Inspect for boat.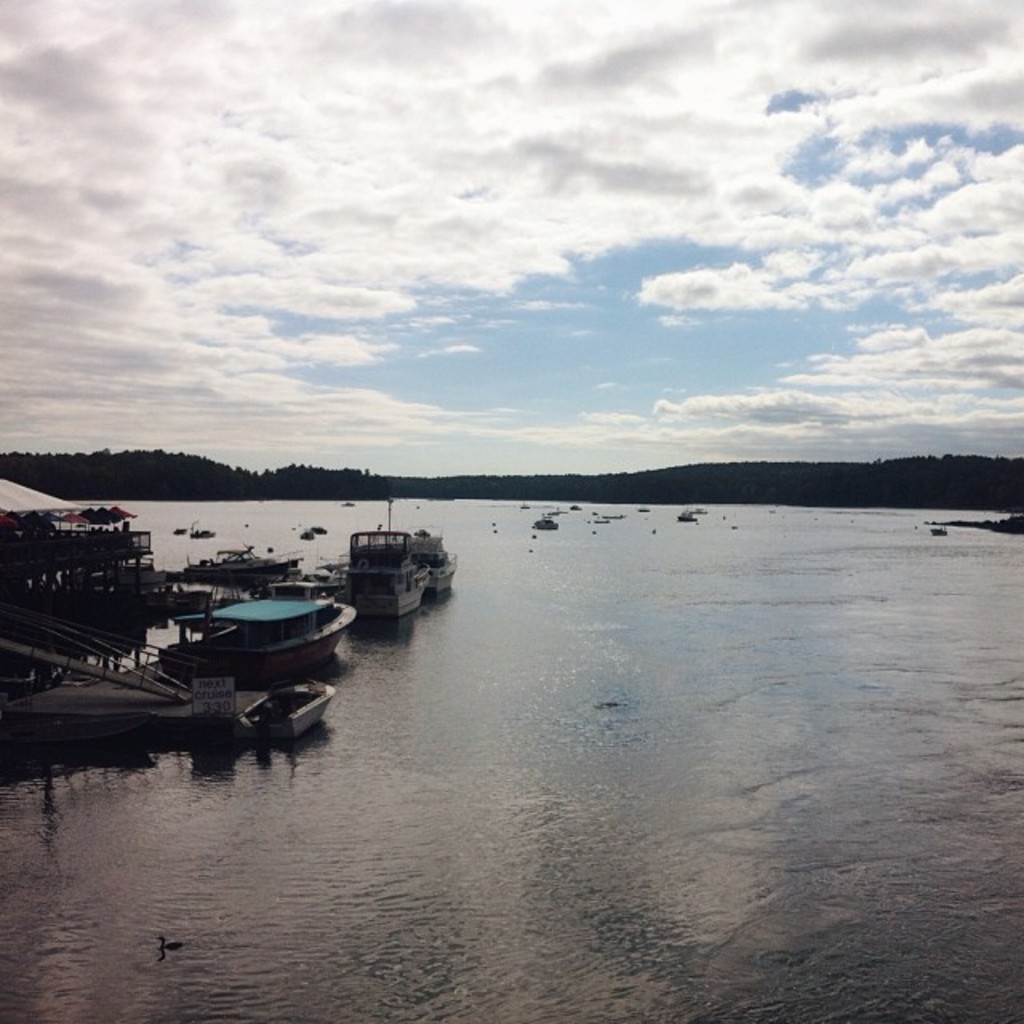
Inspection: {"x1": 334, "y1": 525, "x2": 424, "y2": 618}.
